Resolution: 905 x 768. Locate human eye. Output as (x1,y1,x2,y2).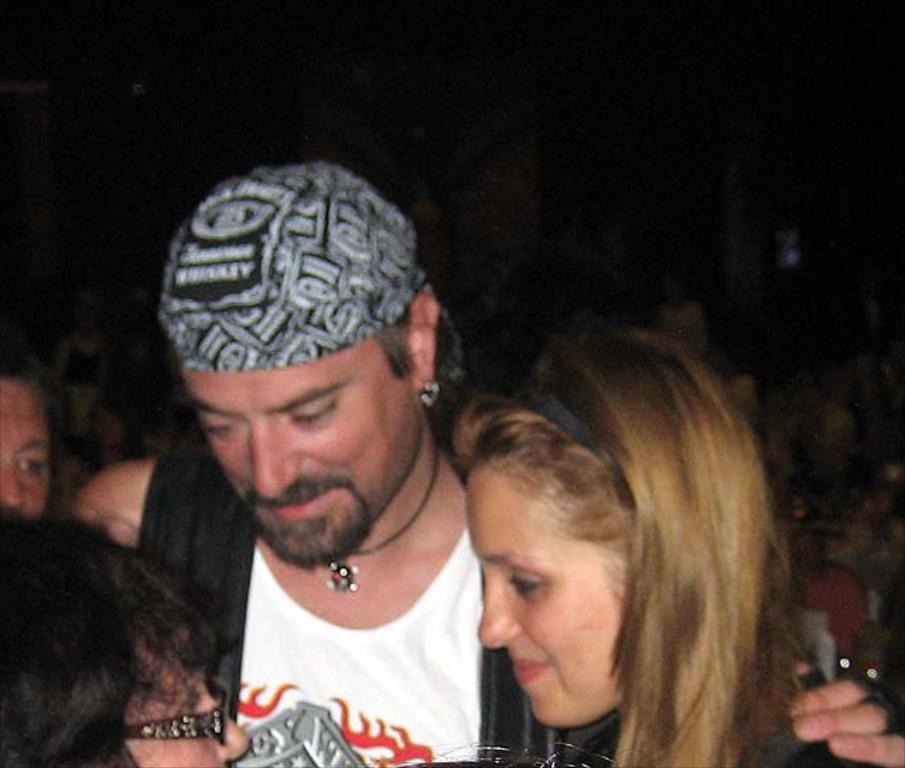
(182,687,208,727).
